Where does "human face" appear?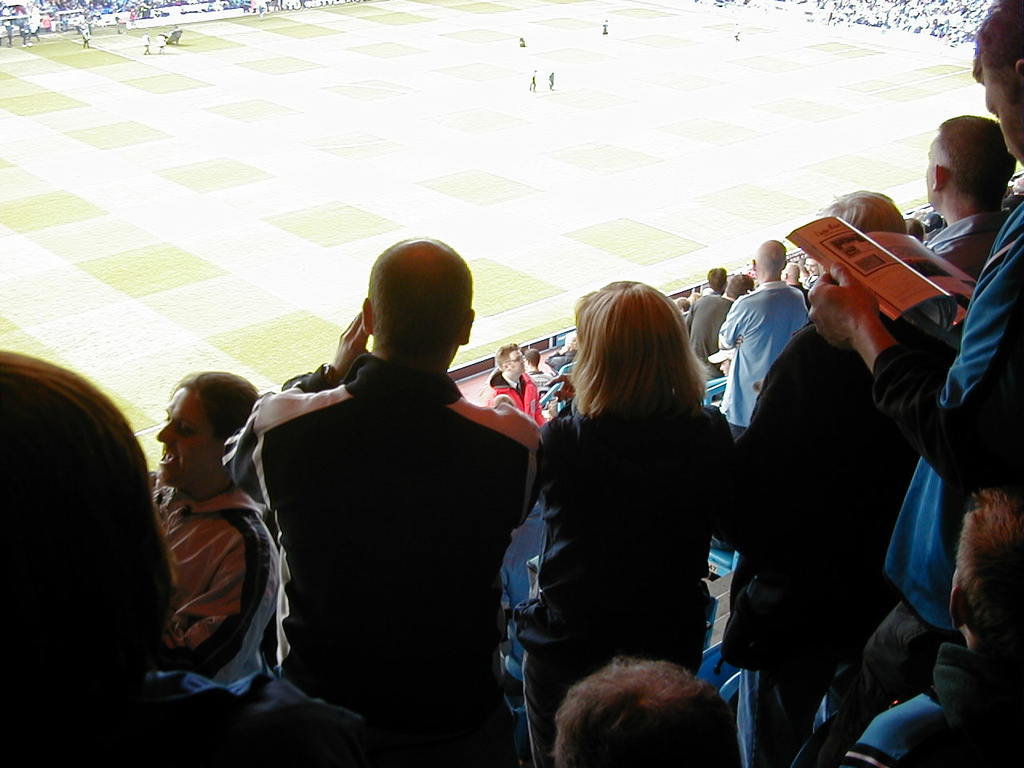
Appears at detection(506, 347, 525, 371).
